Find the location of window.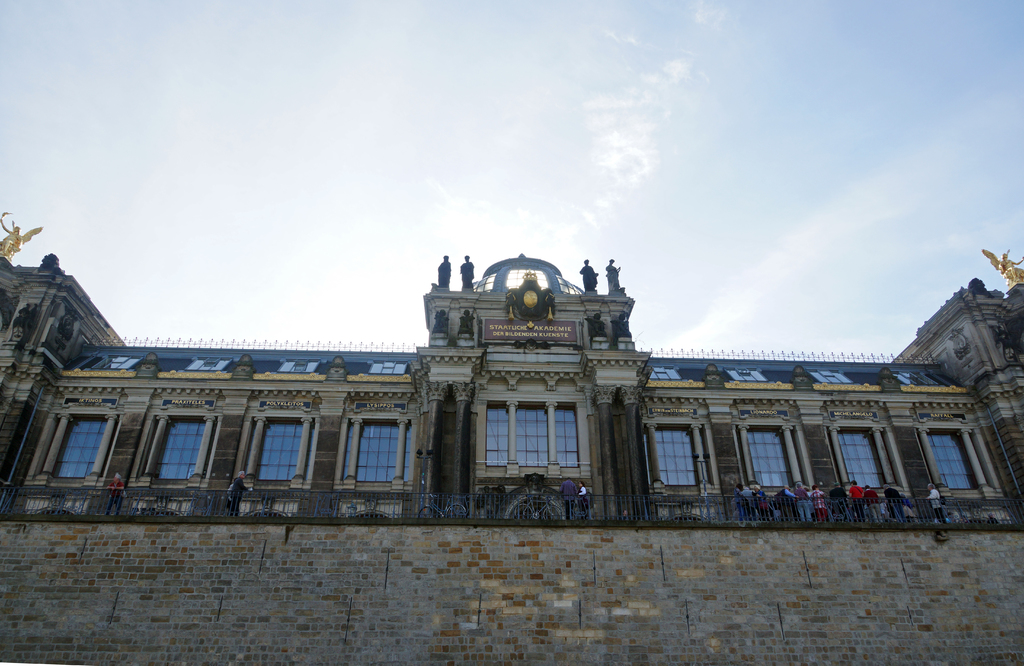
Location: [left=35, top=405, right=115, bottom=492].
